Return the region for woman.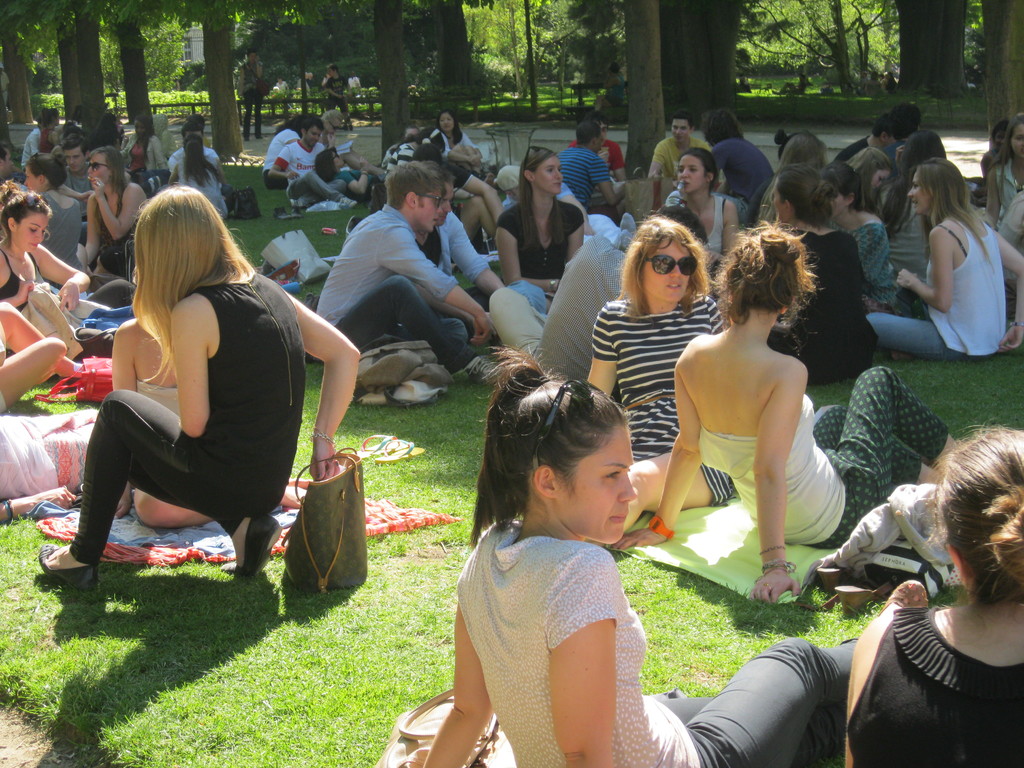
<bbox>13, 148, 96, 269</bbox>.
